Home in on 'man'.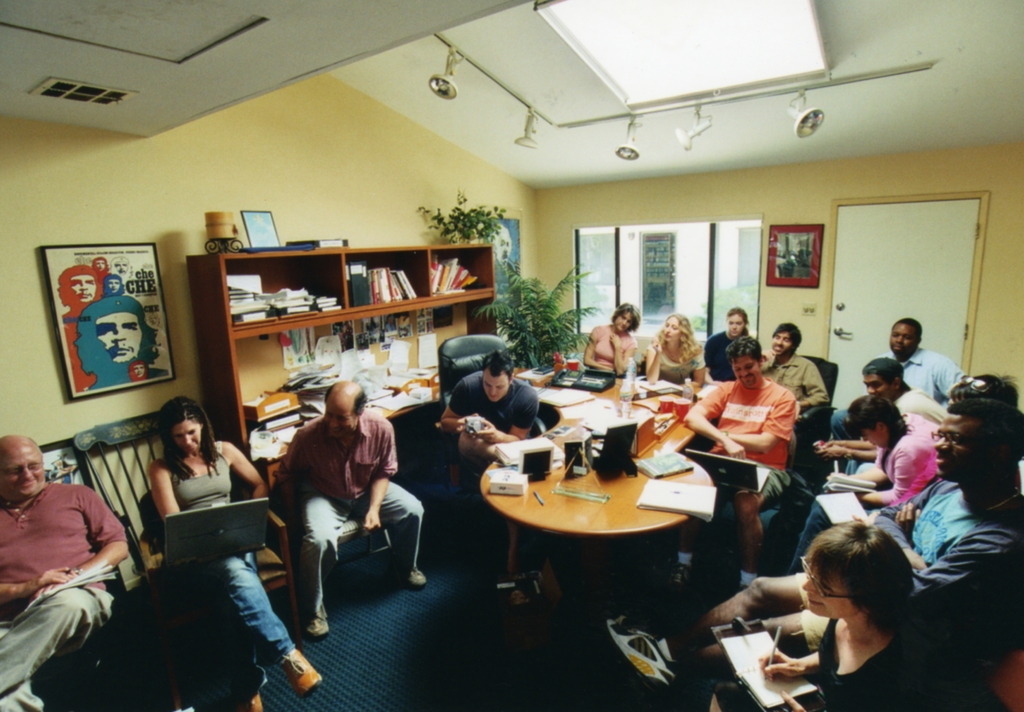
Homed in at [864,364,941,417].
